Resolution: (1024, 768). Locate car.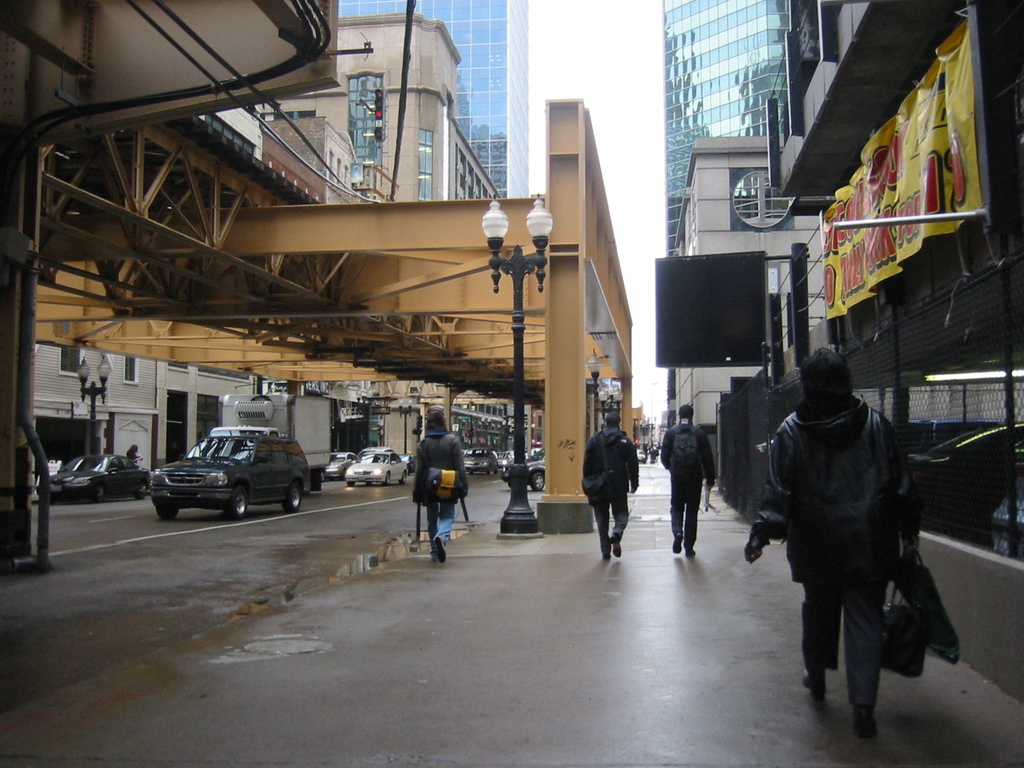
(x1=346, y1=452, x2=409, y2=486).
